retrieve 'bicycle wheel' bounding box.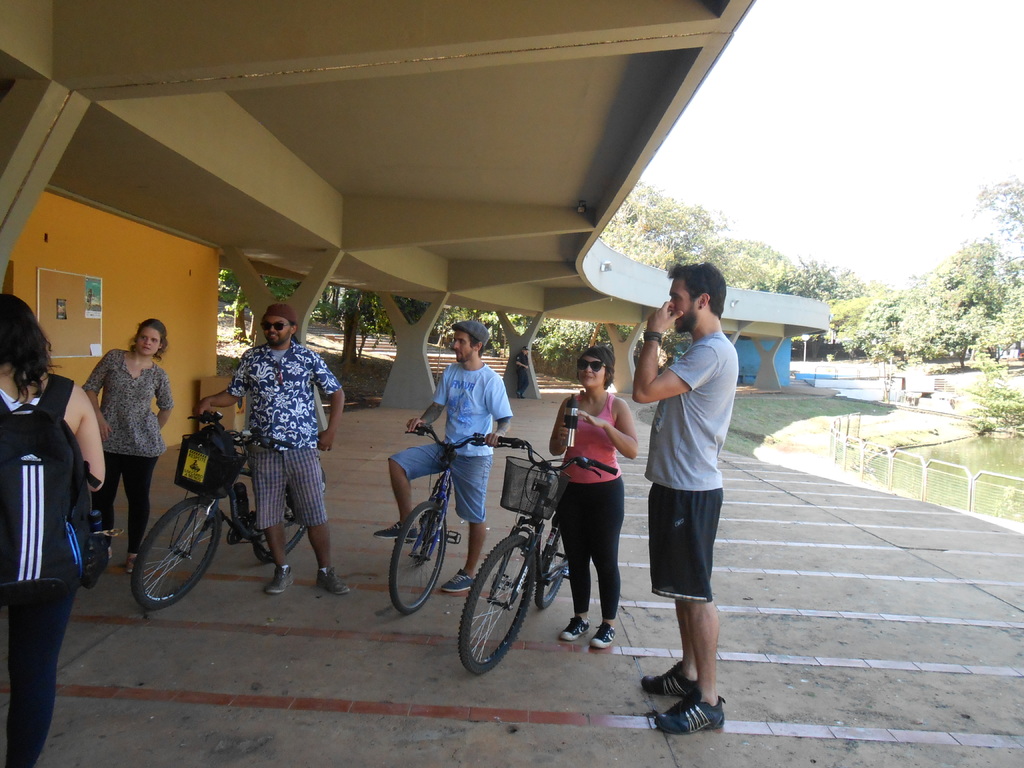
Bounding box: [left=461, top=535, right=536, bottom=675].
